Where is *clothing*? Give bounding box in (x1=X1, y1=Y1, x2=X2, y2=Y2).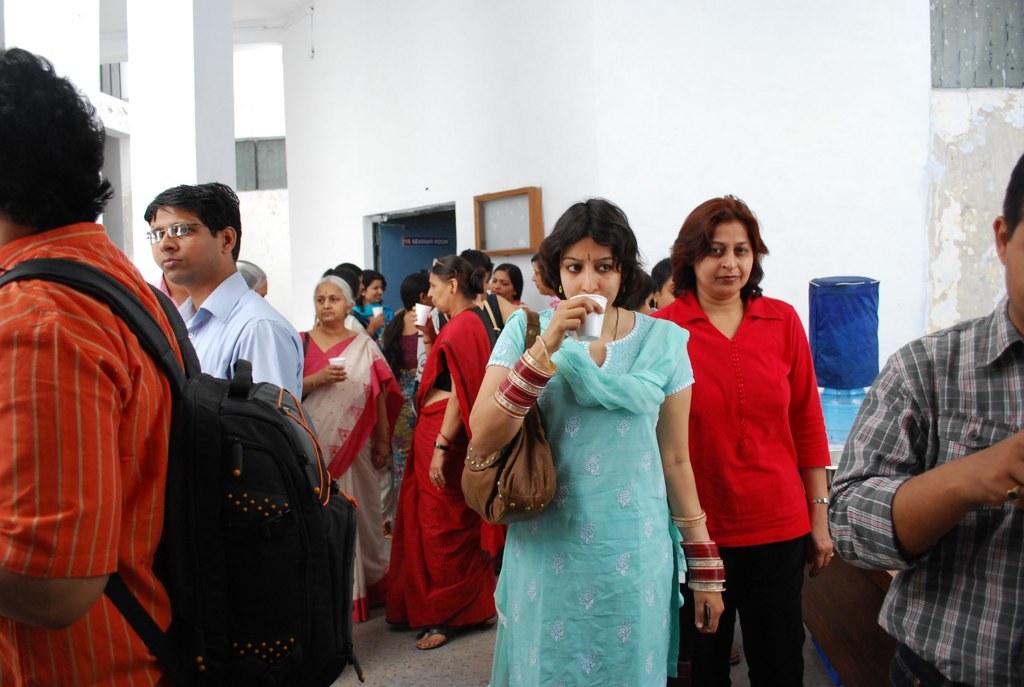
(x1=362, y1=301, x2=393, y2=338).
